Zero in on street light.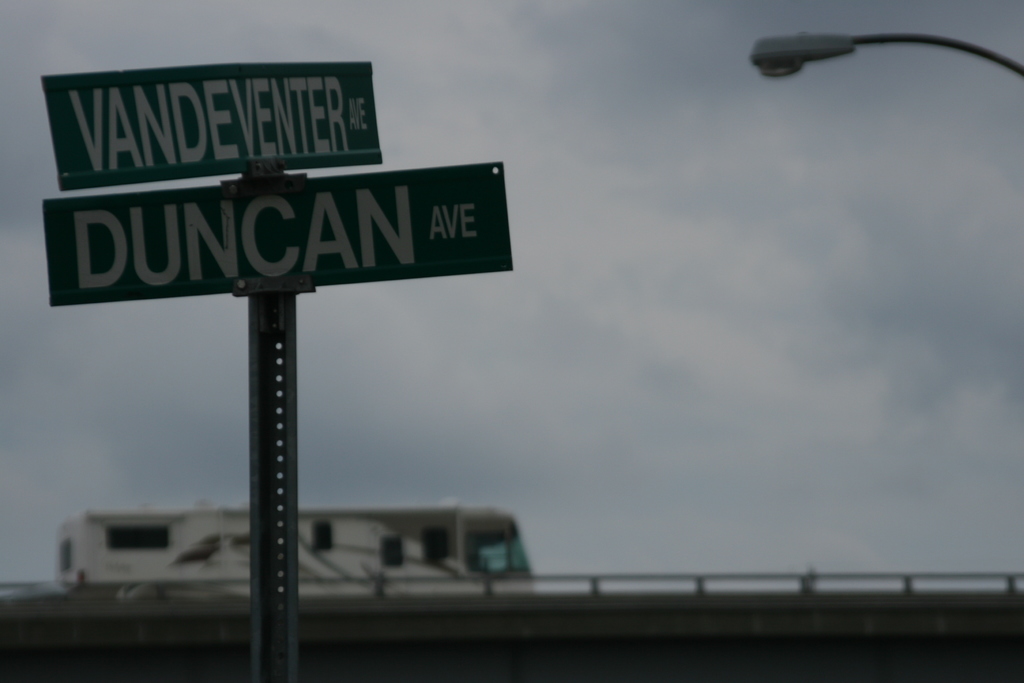
Zeroed in: box(750, 31, 1023, 78).
